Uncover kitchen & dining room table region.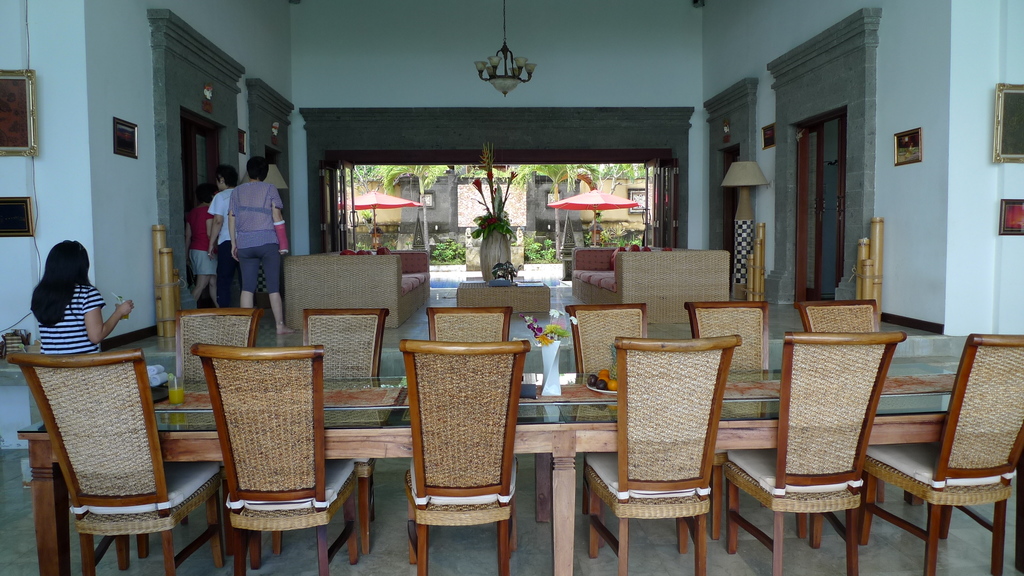
Uncovered: box=[0, 296, 1023, 575].
